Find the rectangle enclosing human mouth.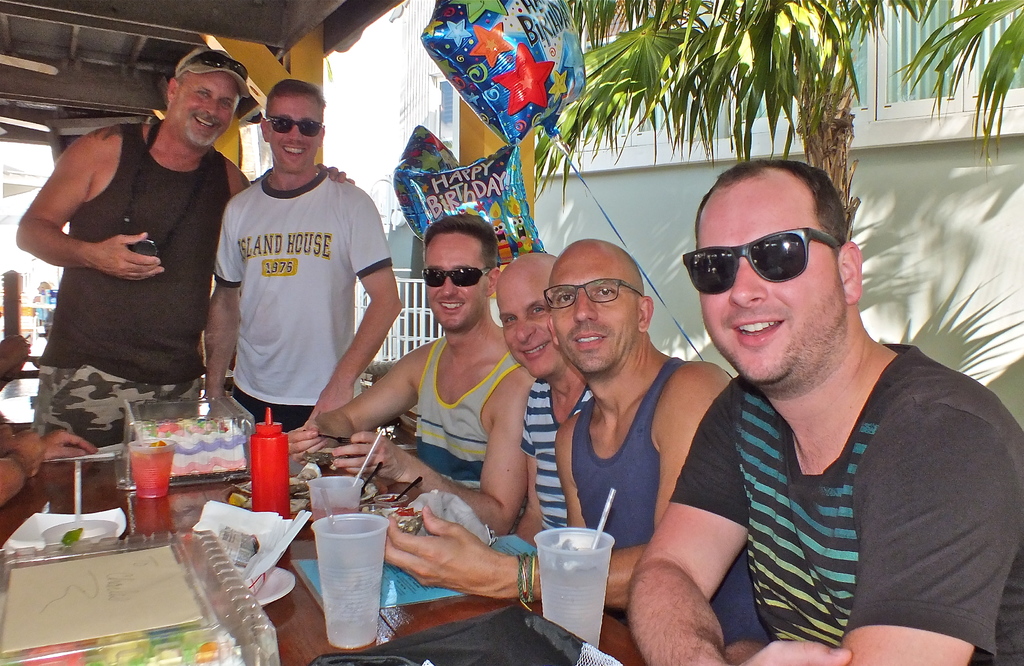
{"left": 572, "top": 327, "right": 609, "bottom": 353}.
